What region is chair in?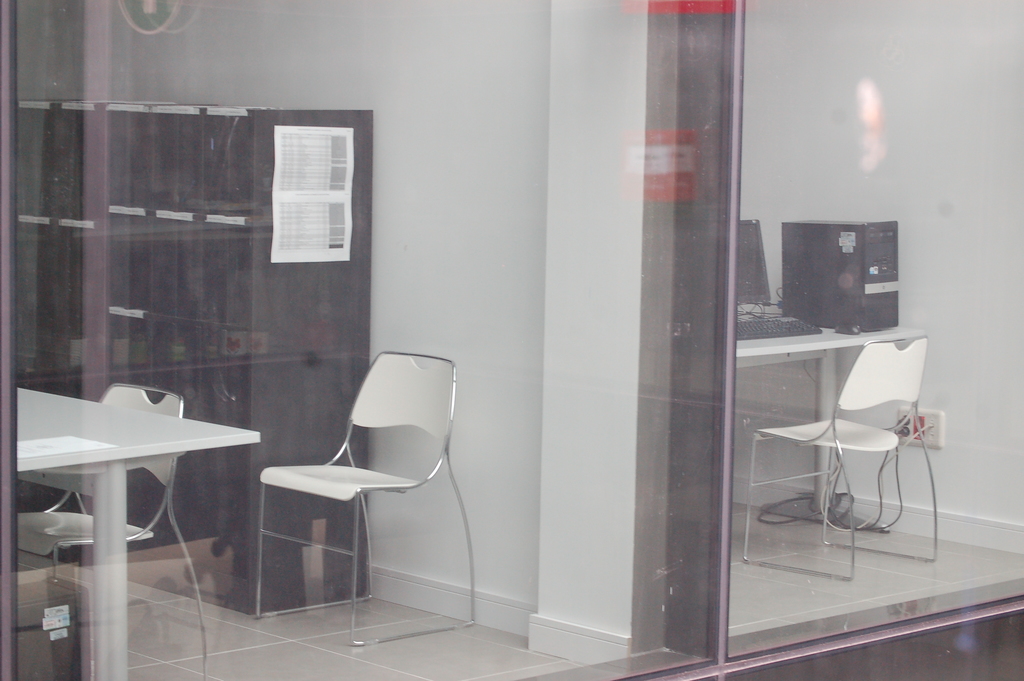
box=[240, 356, 461, 629].
